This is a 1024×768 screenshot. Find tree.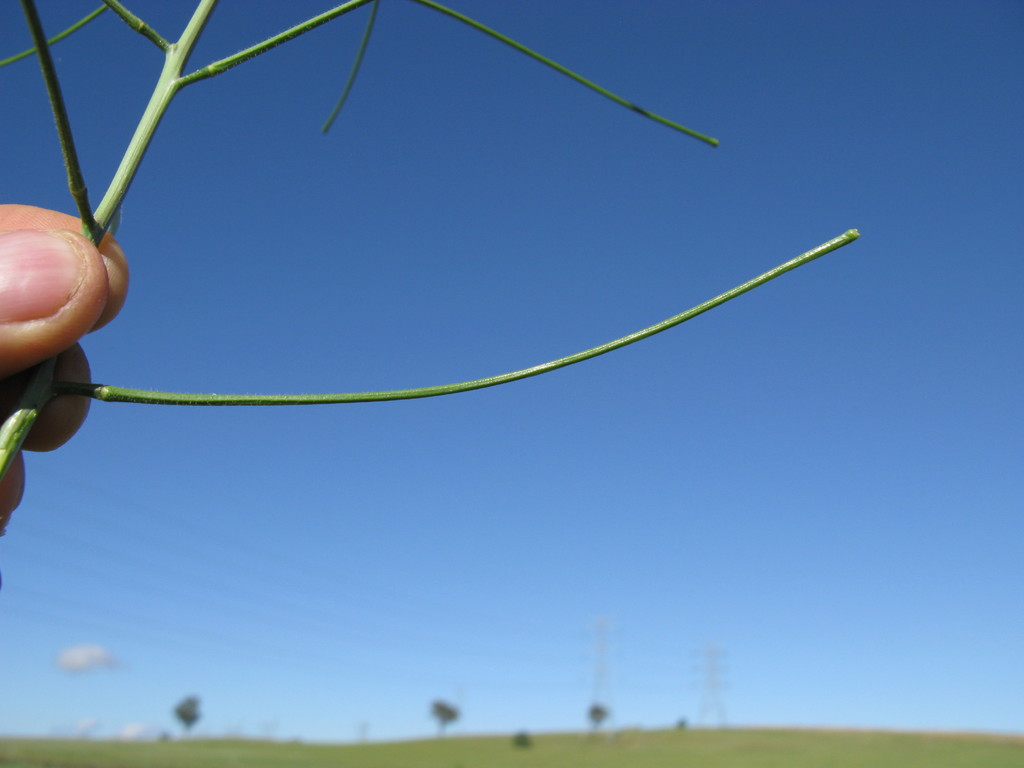
Bounding box: crop(428, 698, 462, 735).
